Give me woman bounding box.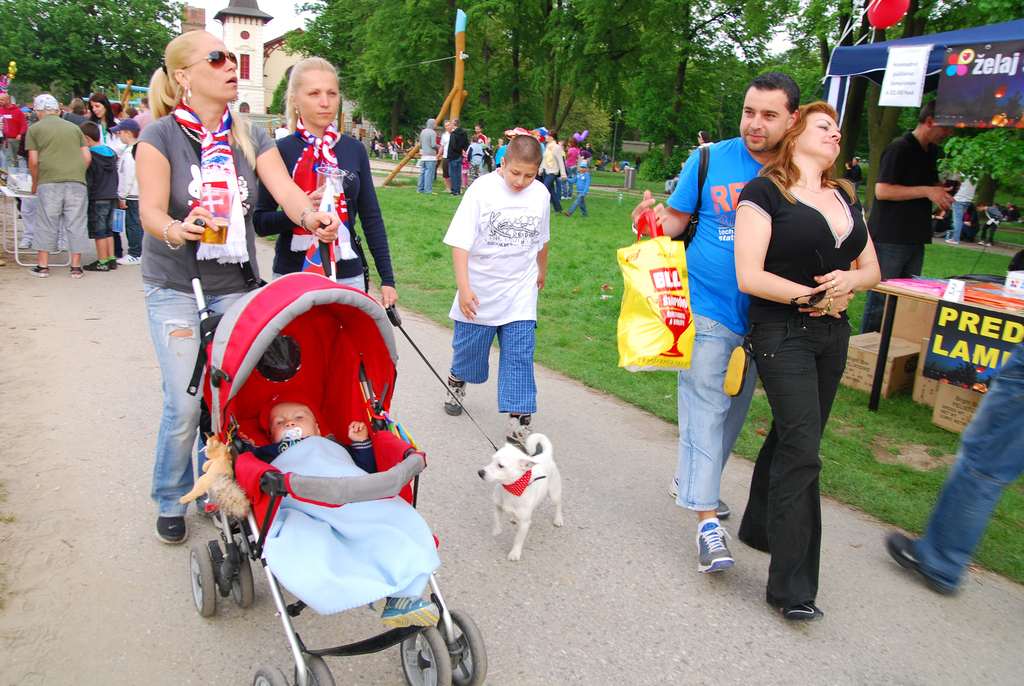
[x1=727, y1=92, x2=888, y2=602].
